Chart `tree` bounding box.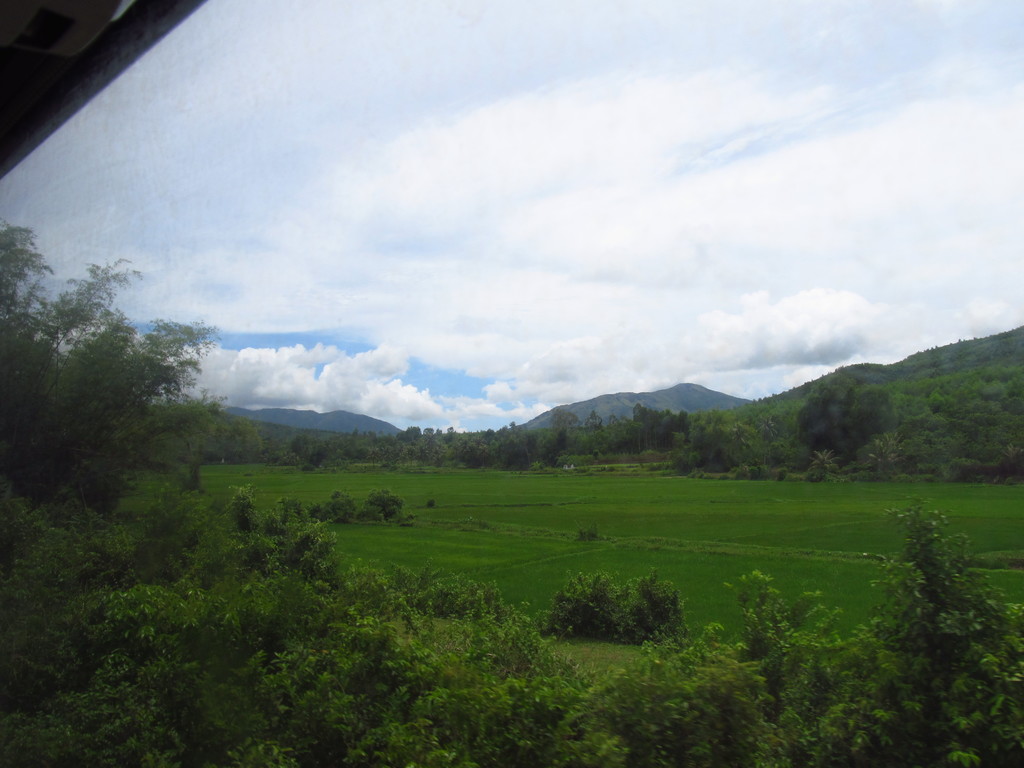
Charted: region(438, 428, 440, 430).
